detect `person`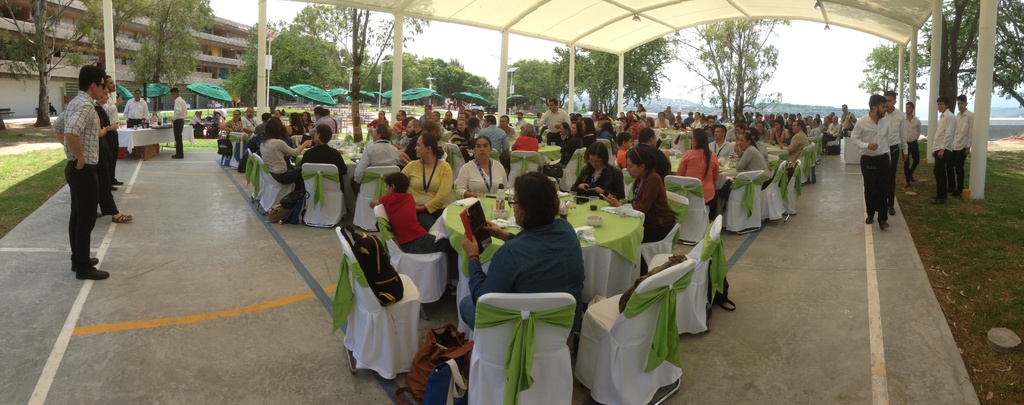
region(607, 150, 680, 260)
